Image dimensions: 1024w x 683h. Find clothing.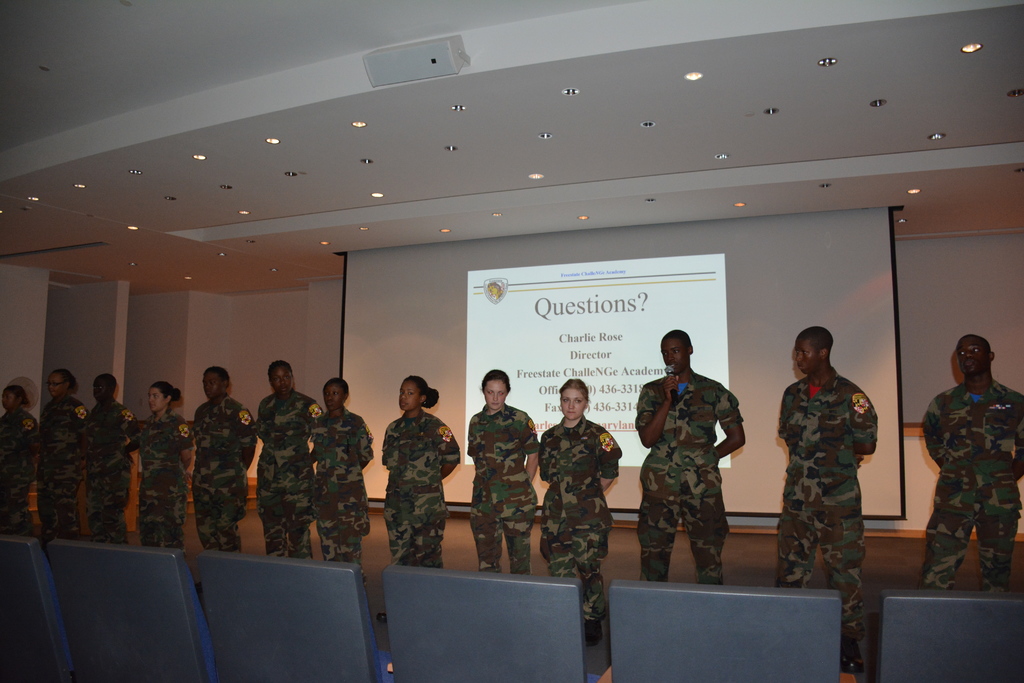
[36, 393, 90, 536].
